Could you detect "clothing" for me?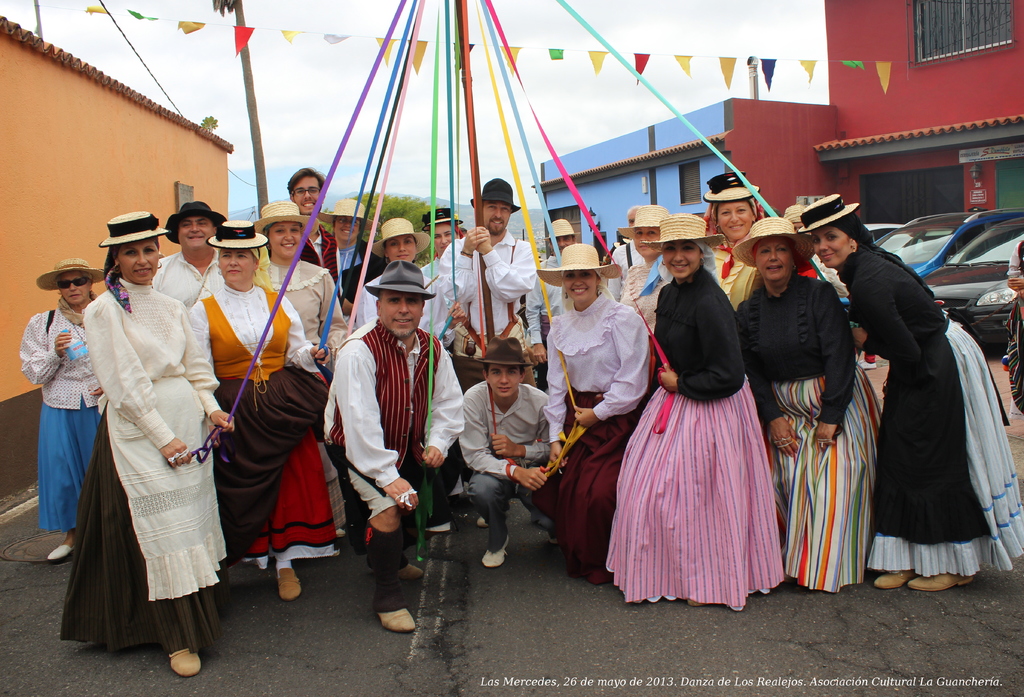
Detection result: Rect(703, 234, 756, 299).
